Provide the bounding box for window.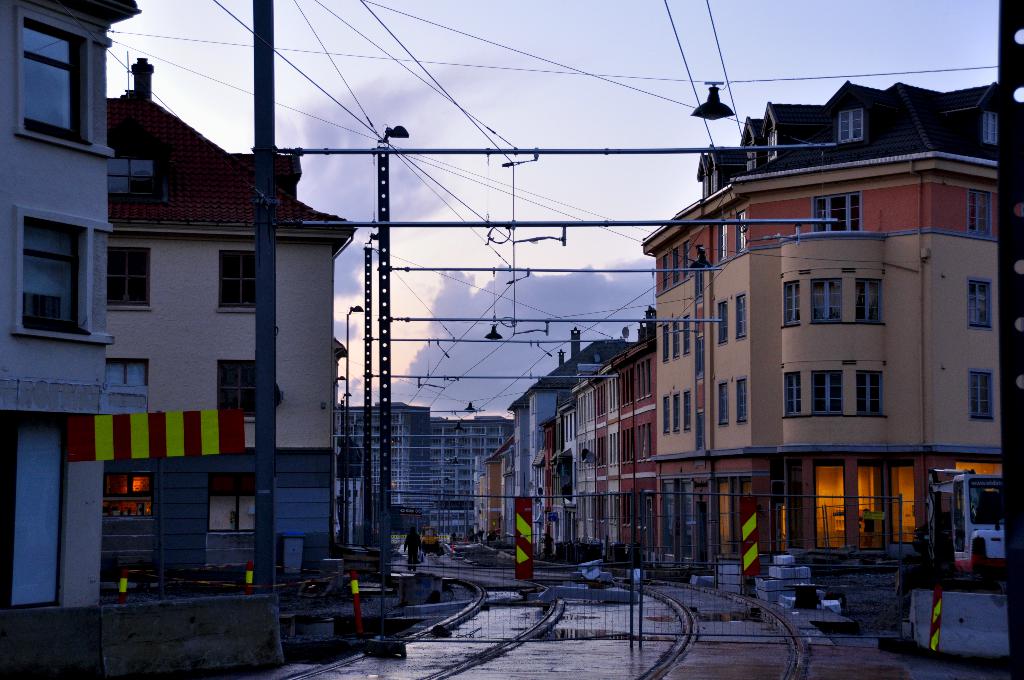
{"x1": 19, "y1": 20, "x2": 93, "y2": 149}.
